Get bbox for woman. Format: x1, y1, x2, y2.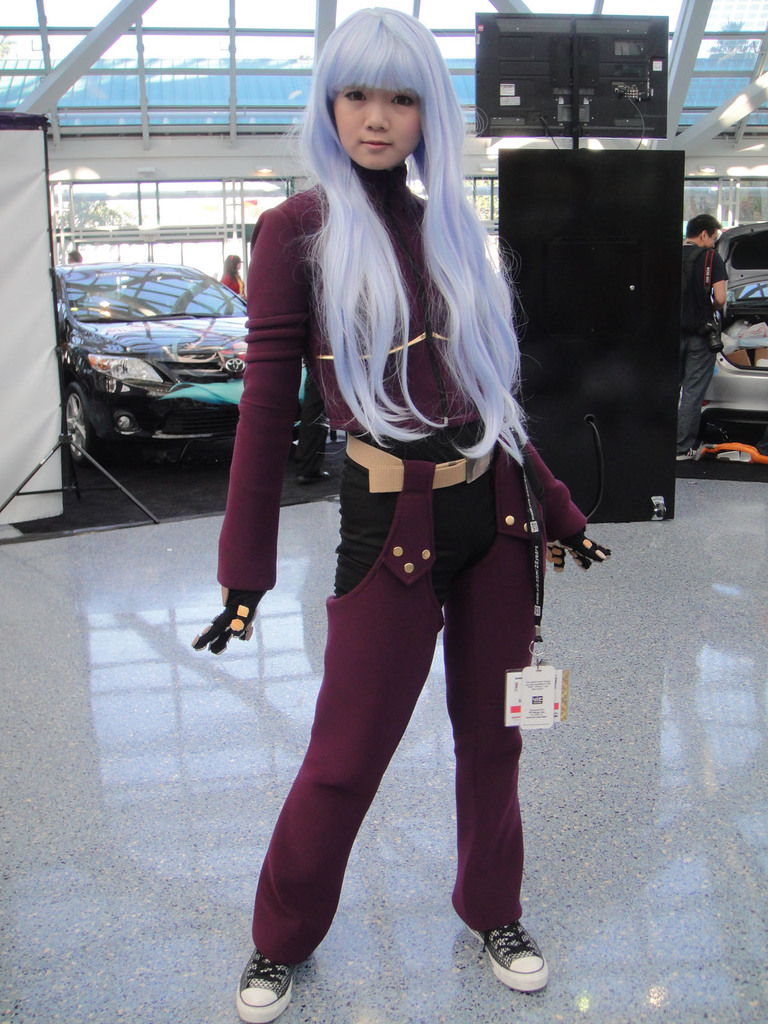
209, 42, 594, 993.
